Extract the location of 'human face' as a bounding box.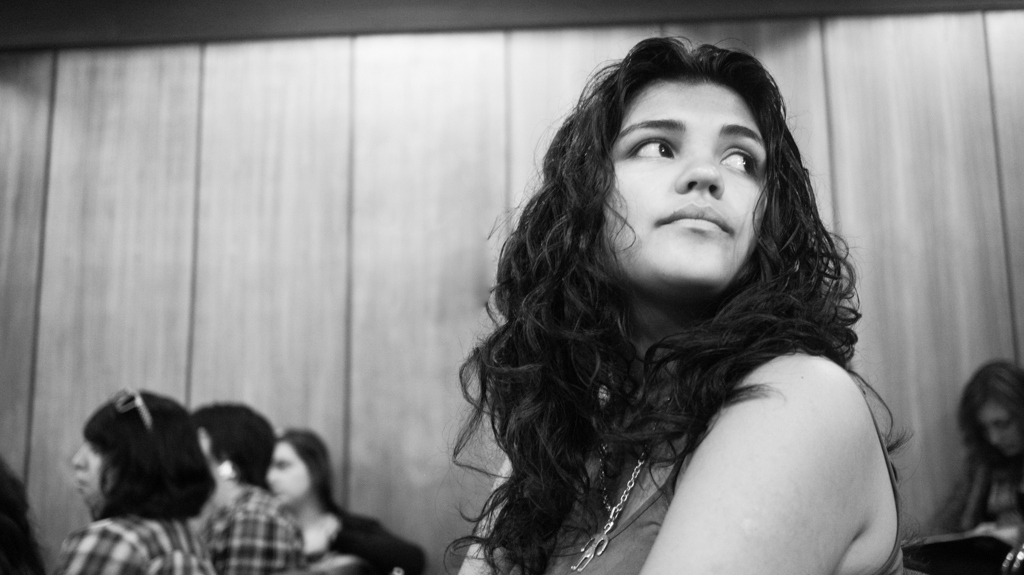
{"left": 266, "top": 446, "right": 316, "bottom": 504}.
